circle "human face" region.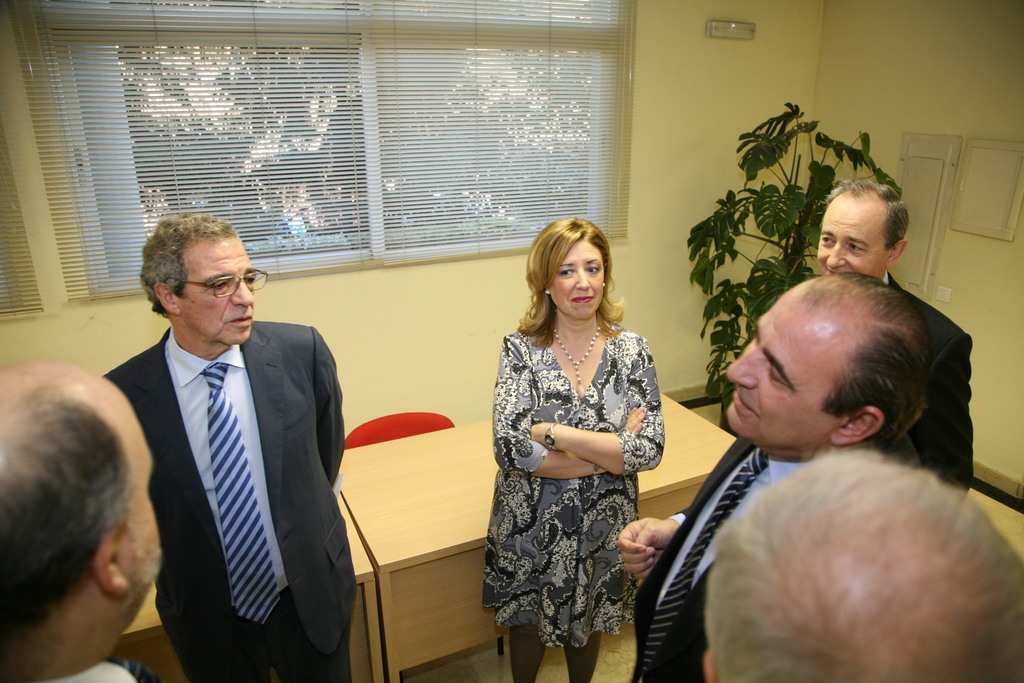
Region: l=726, t=300, r=842, b=447.
